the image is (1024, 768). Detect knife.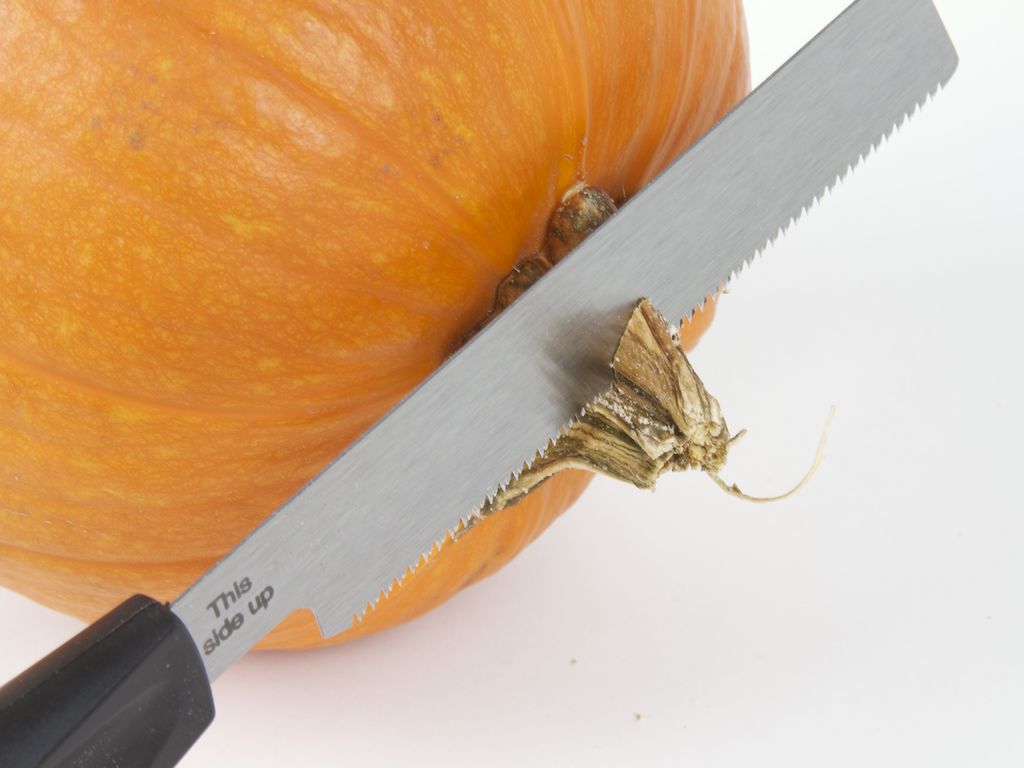
Detection: bbox=(0, 0, 958, 767).
